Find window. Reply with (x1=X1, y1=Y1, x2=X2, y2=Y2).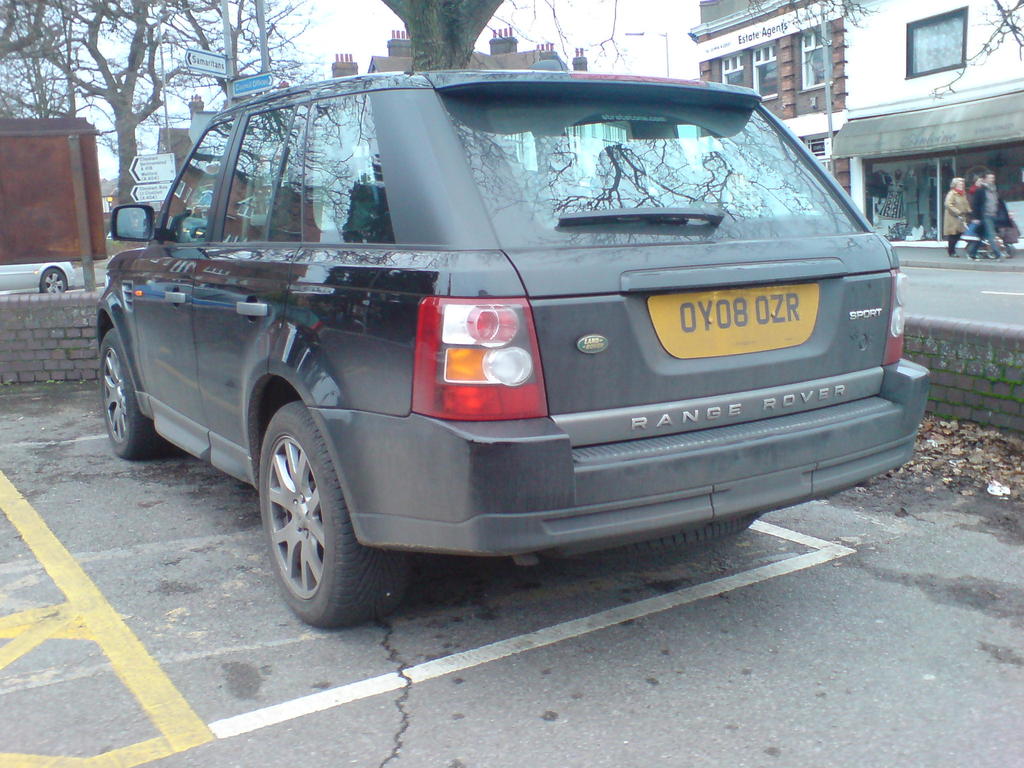
(x1=273, y1=93, x2=384, y2=246).
